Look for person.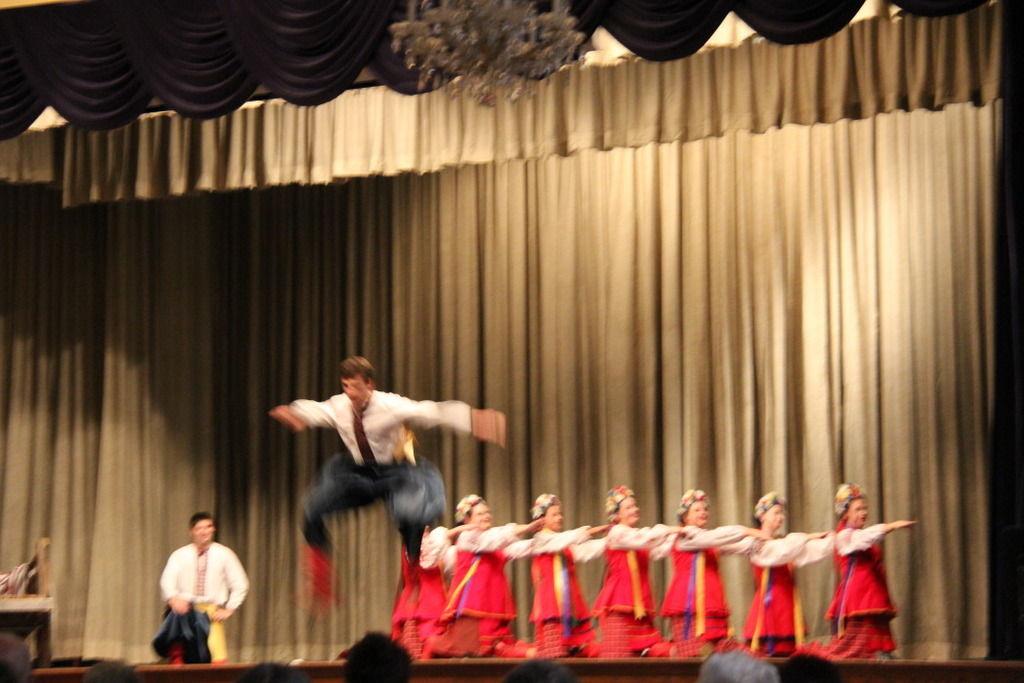
Found: crop(500, 658, 578, 682).
